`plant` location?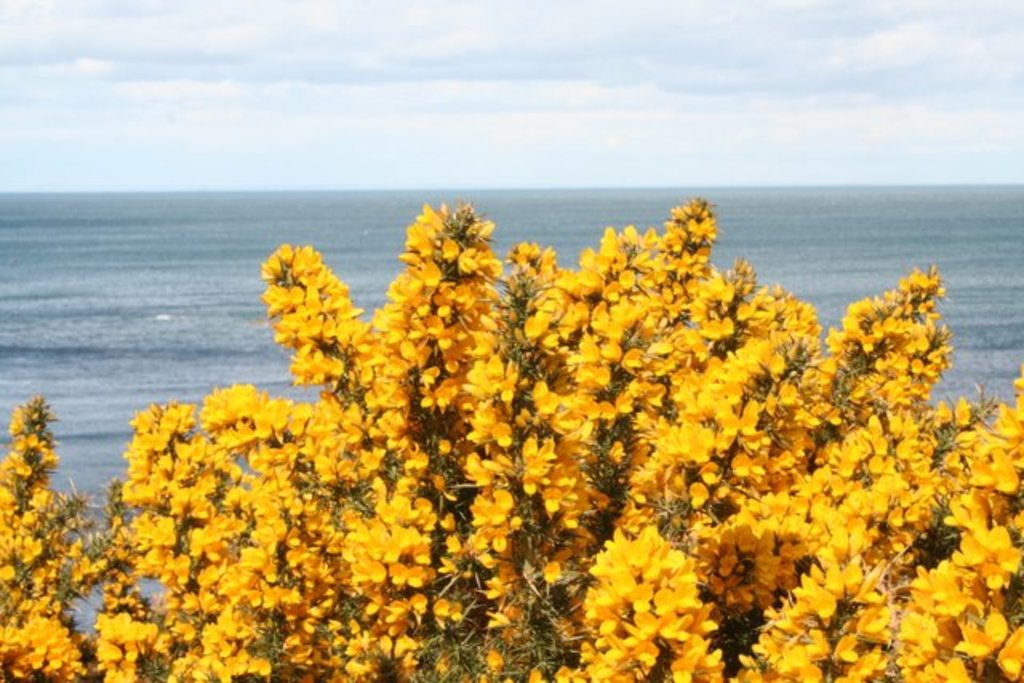
BBox(0, 197, 1022, 681)
